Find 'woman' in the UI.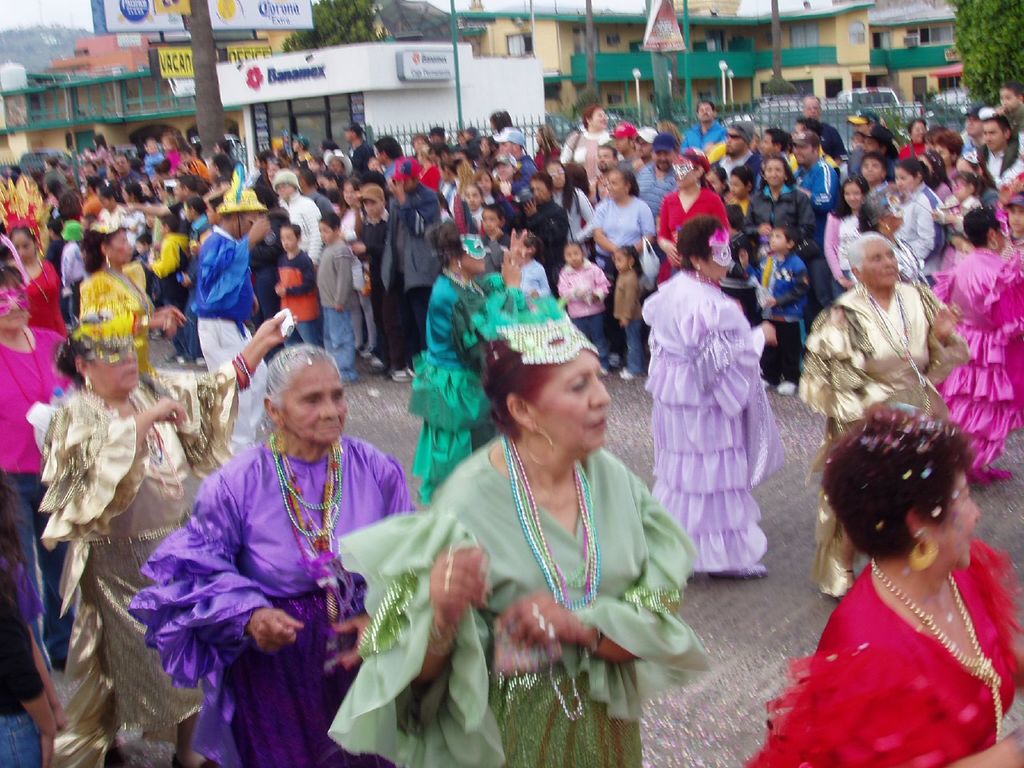
UI element at (left=77, top=207, right=195, bottom=380).
